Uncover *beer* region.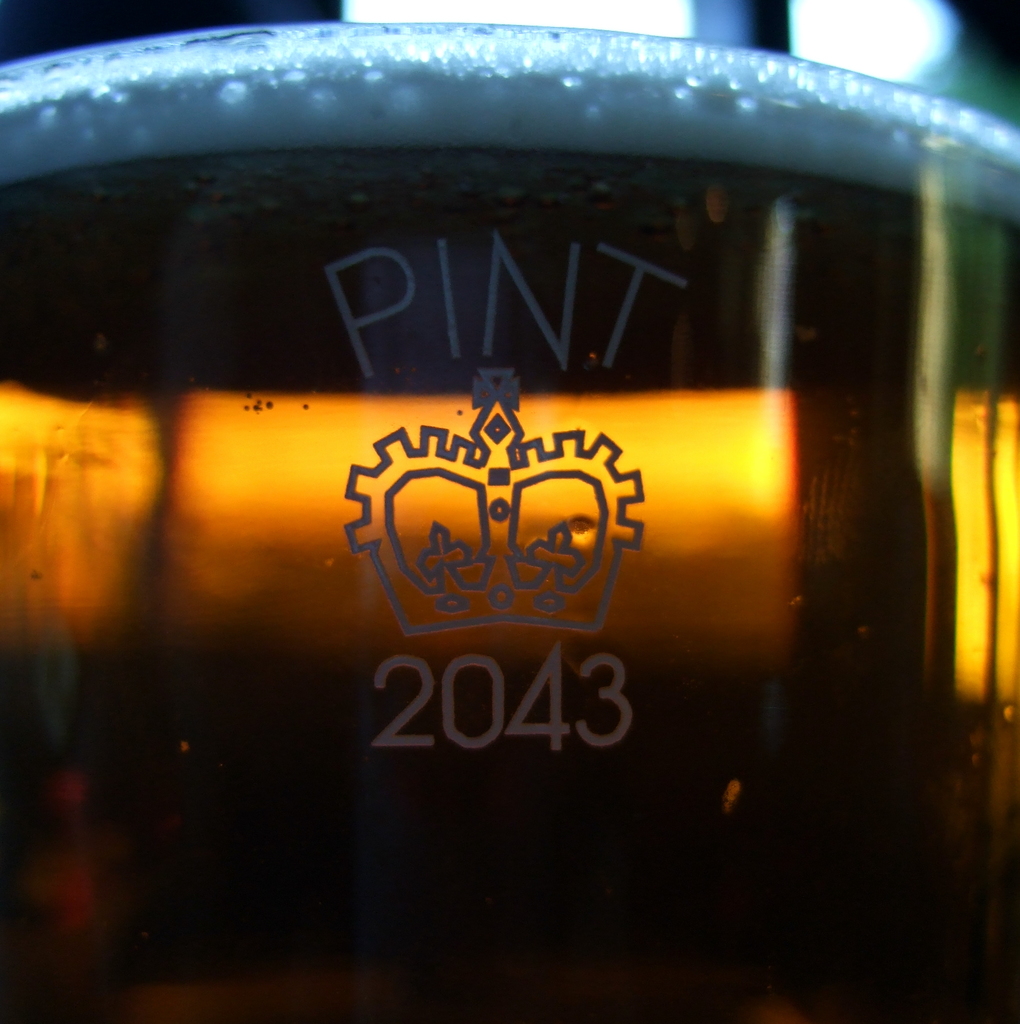
Uncovered: pyautogui.locateOnScreen(0, 29, 1019, 1023).
